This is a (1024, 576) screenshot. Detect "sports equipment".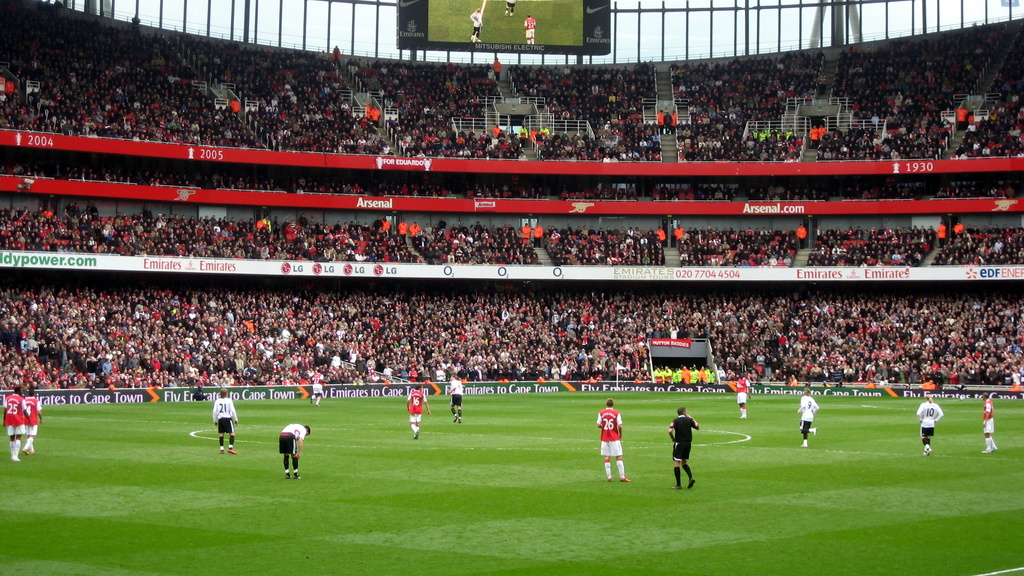
rect(917, 445, 933, 458).
